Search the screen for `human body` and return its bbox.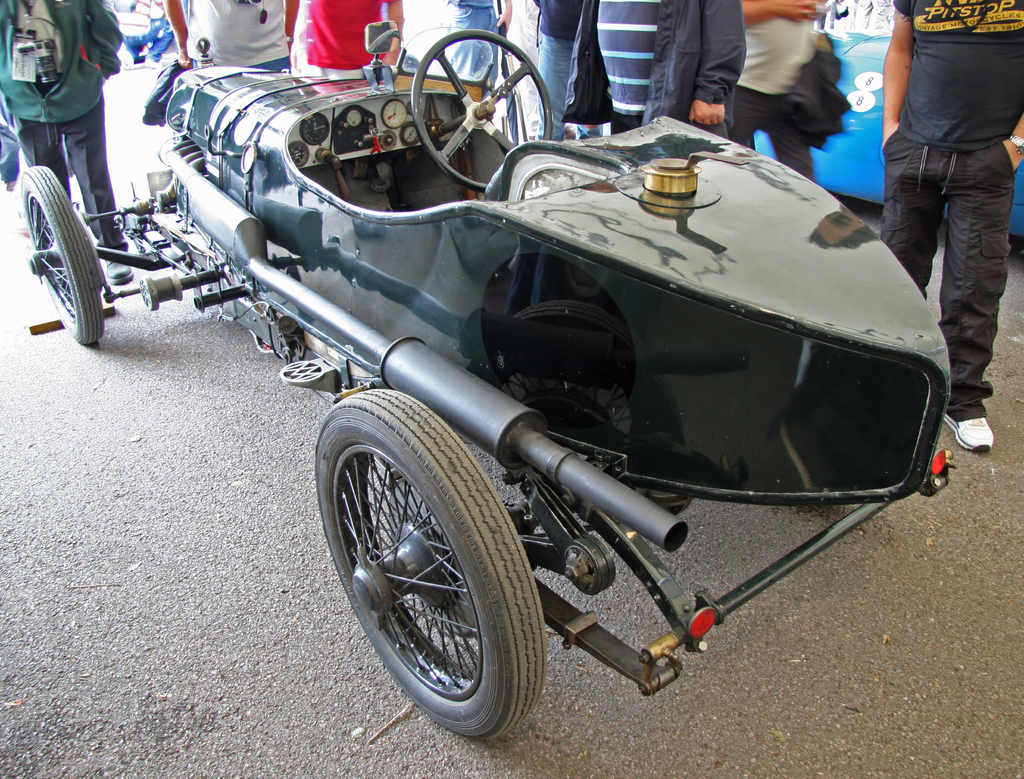
Found: <region>436, 0, 513, 92</region>.
